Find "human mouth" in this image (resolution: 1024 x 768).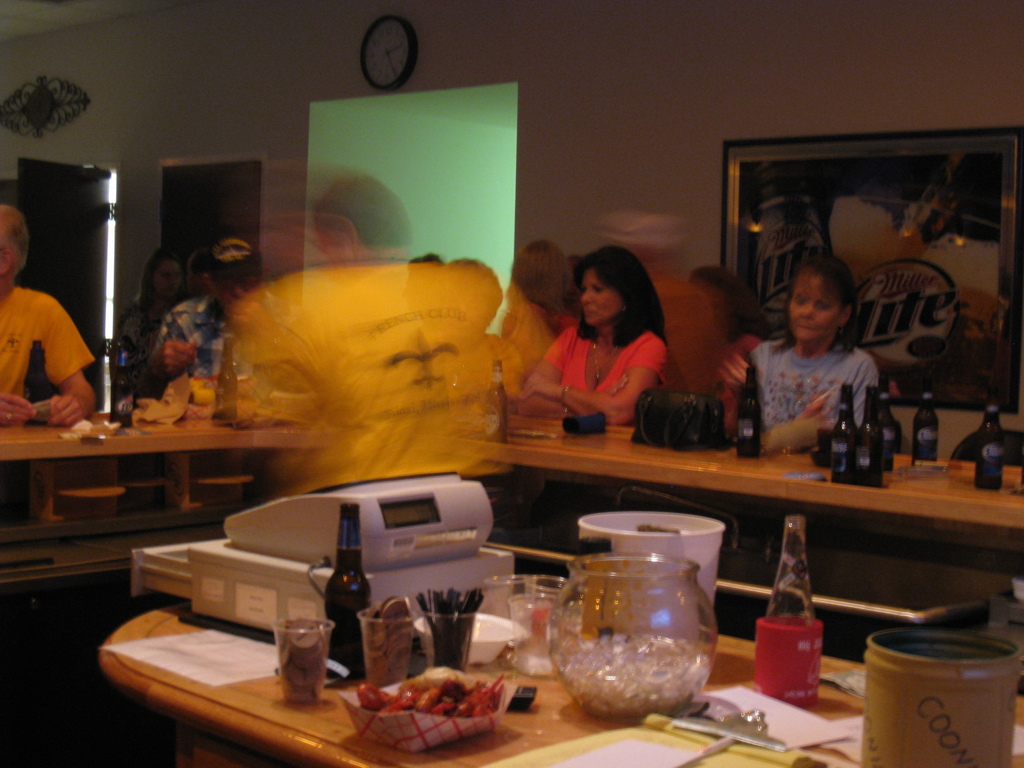
794, 322, 820, 331.
